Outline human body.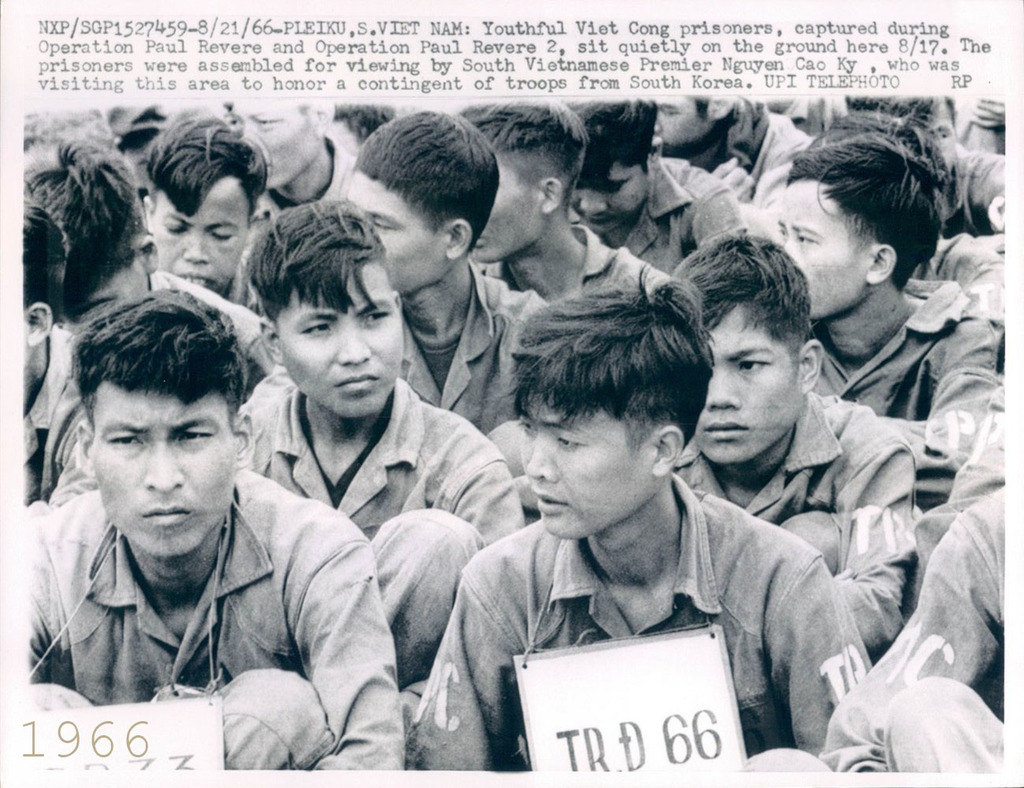
Outline: [27, 96, 1003, 787].
